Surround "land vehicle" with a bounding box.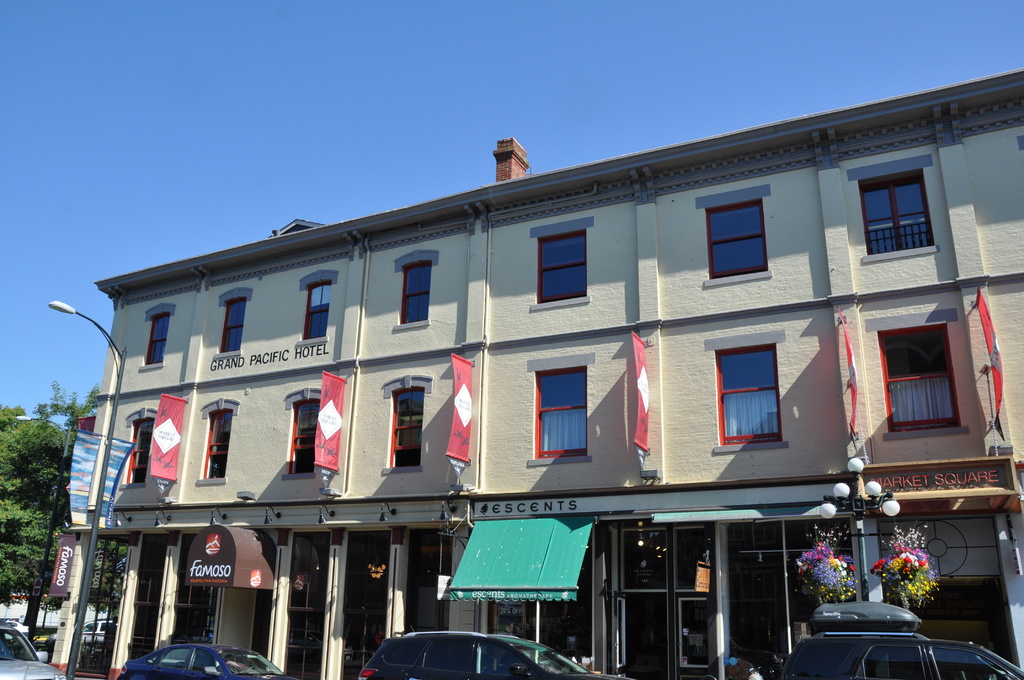
(84,618,115,645).
